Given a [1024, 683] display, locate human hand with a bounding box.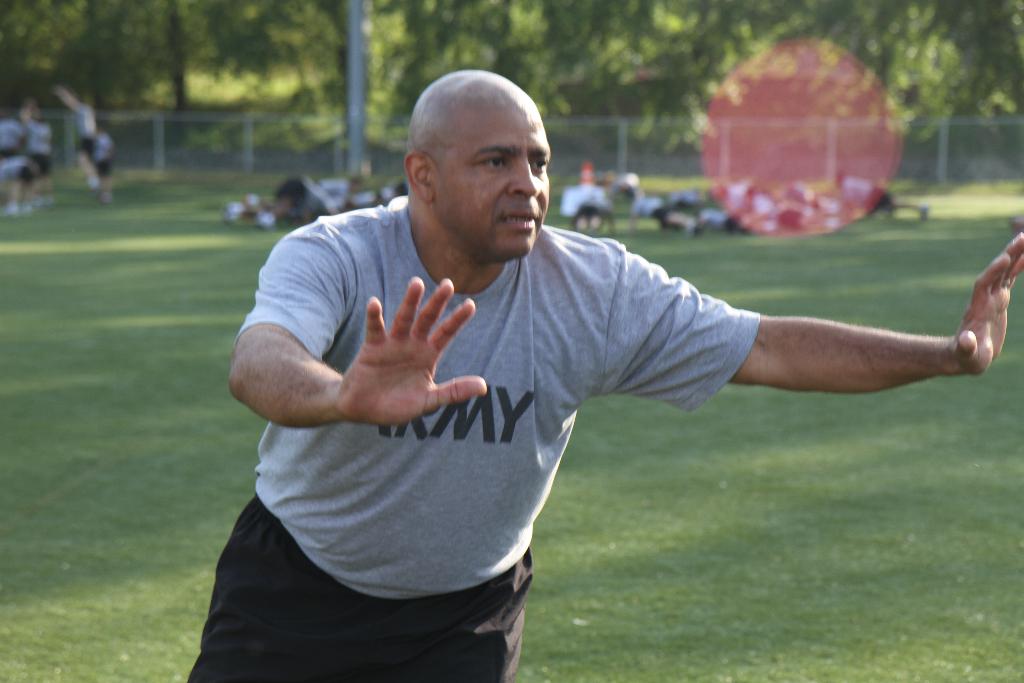
Located: [left=305, top=279, right=485, bottom=452].
